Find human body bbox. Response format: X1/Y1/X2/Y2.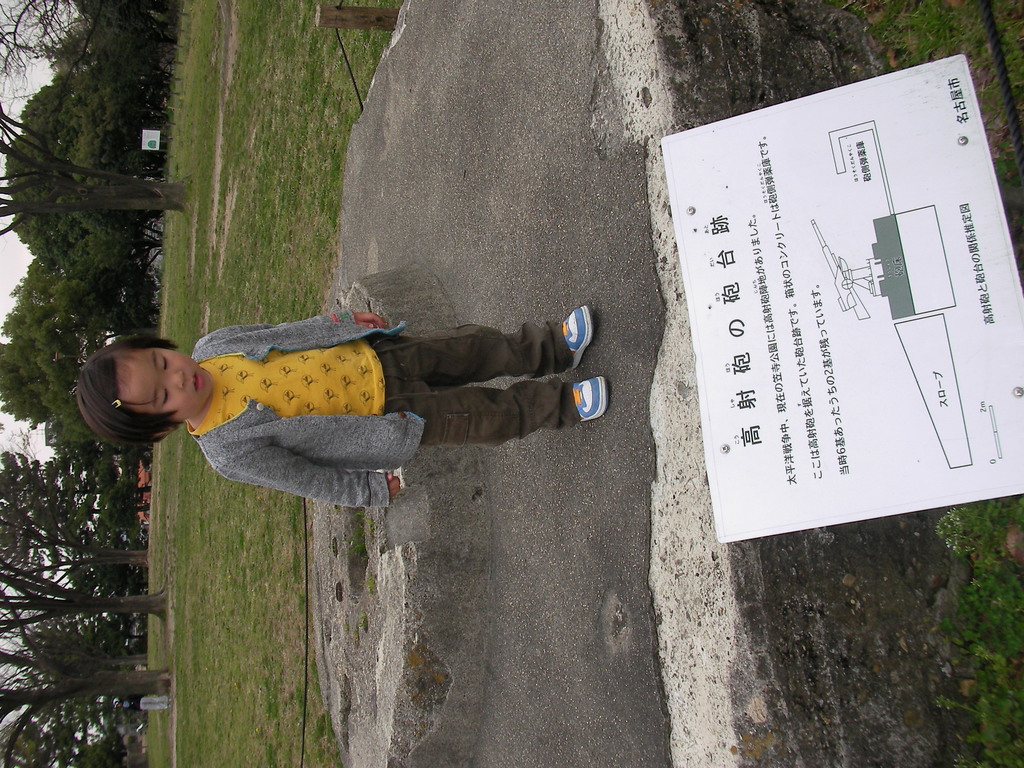
92/299/602/541.
